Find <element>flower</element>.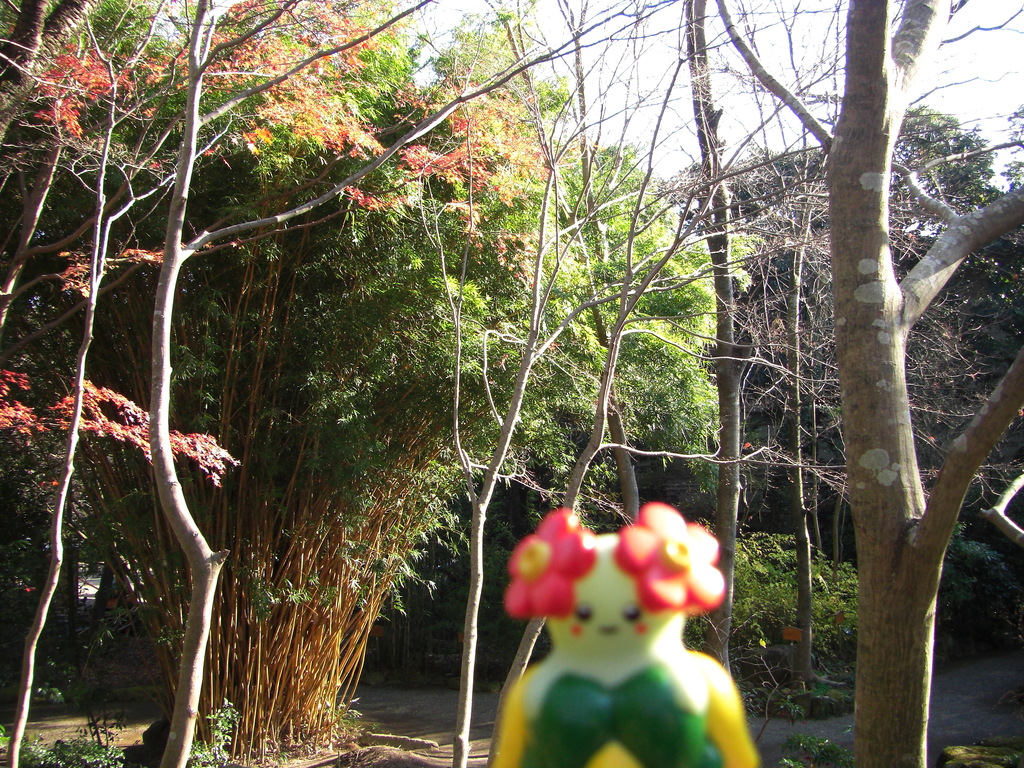
bbox(620, 496, 725, 616).
